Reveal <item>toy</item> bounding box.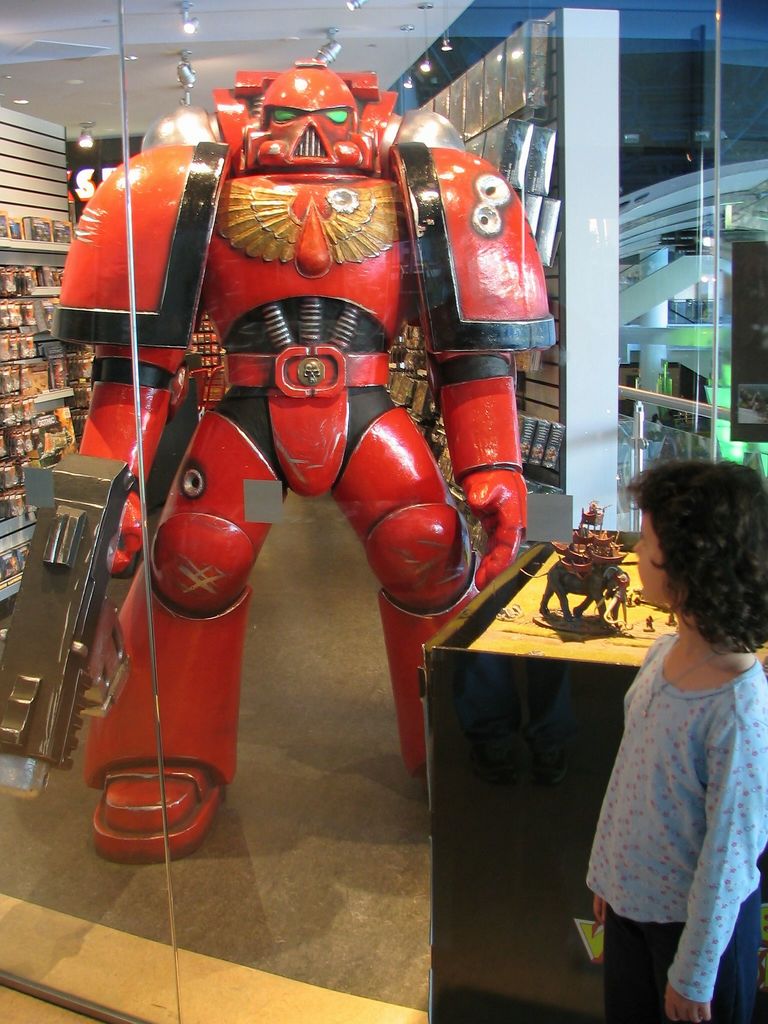
Revealed: [40, 26, 545, 866].
